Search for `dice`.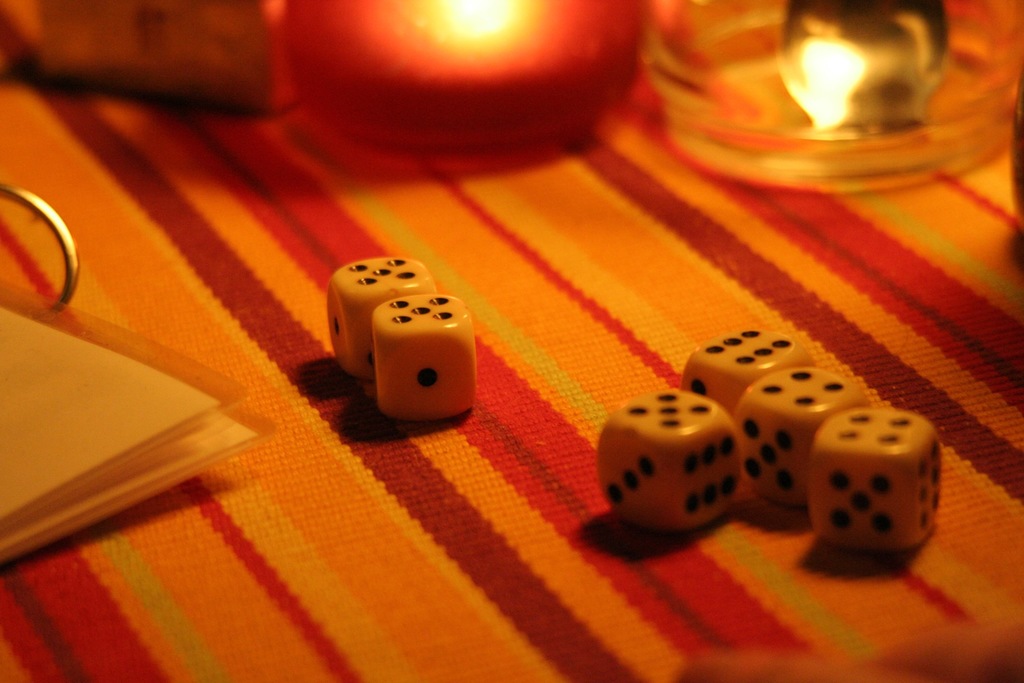
Found at l=732, t=369, r=870, b=511.
